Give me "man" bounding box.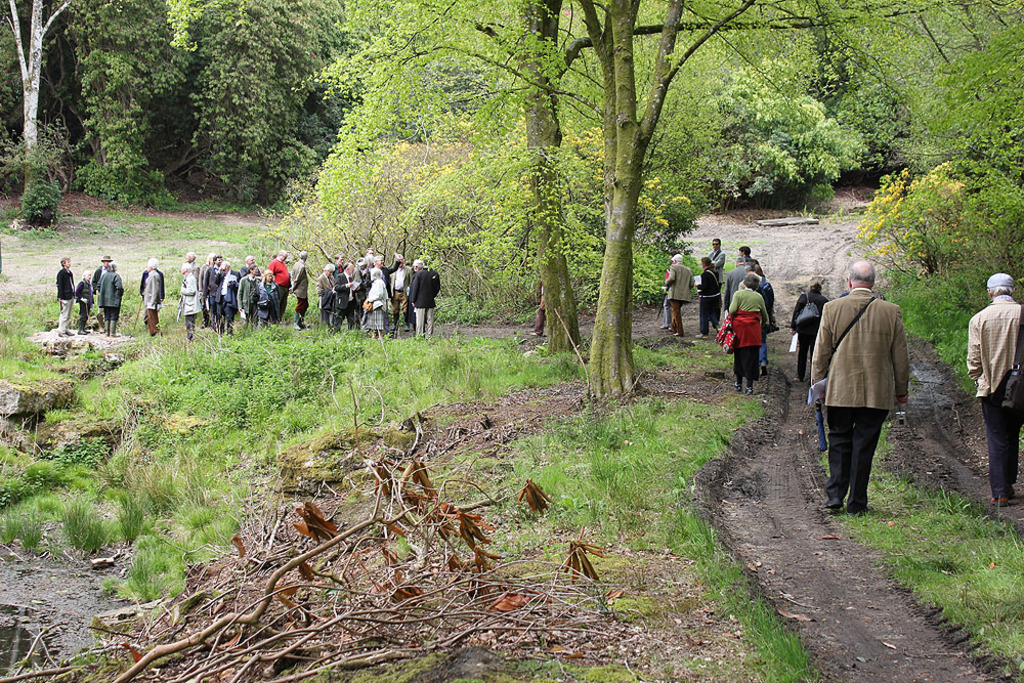
box(215, 261, 237, 332).
